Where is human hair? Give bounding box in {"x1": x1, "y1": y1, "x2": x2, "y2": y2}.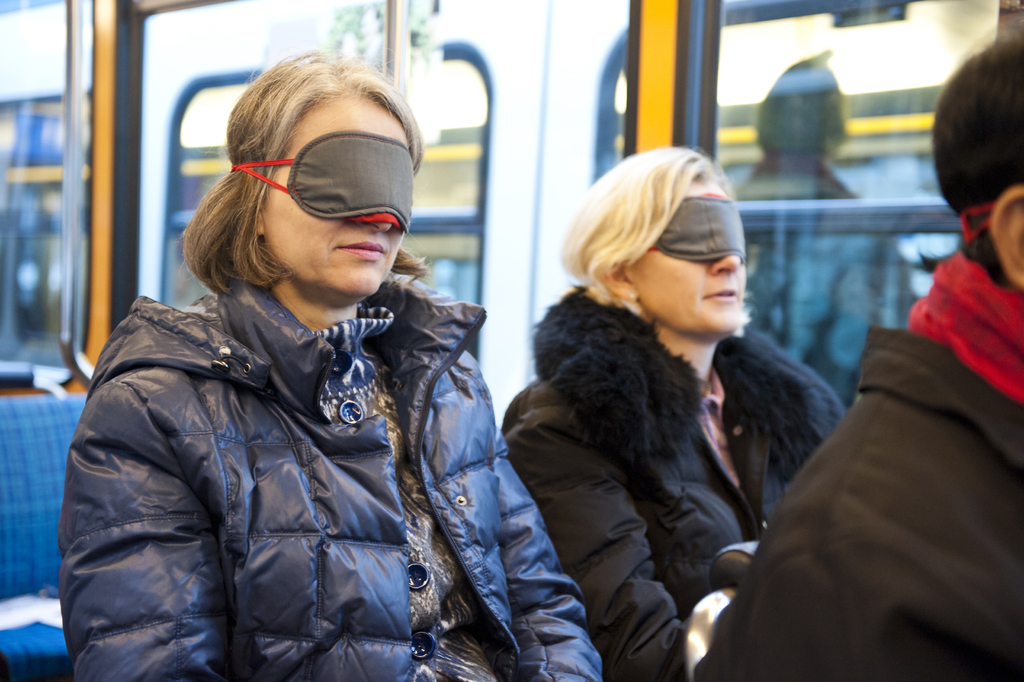
{"x1": 568, "y1": 147, "x2": 767, "y2": 340}.
